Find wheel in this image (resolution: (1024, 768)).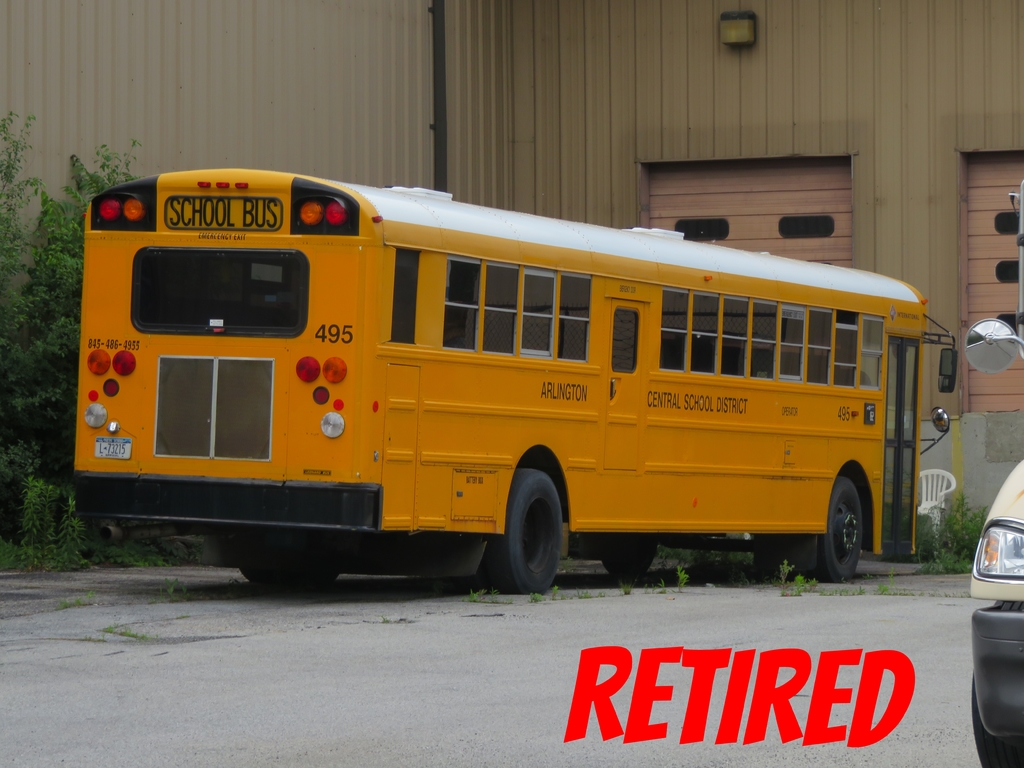
pyautogui.locateOnScreen(494, 471, 573, 589).
